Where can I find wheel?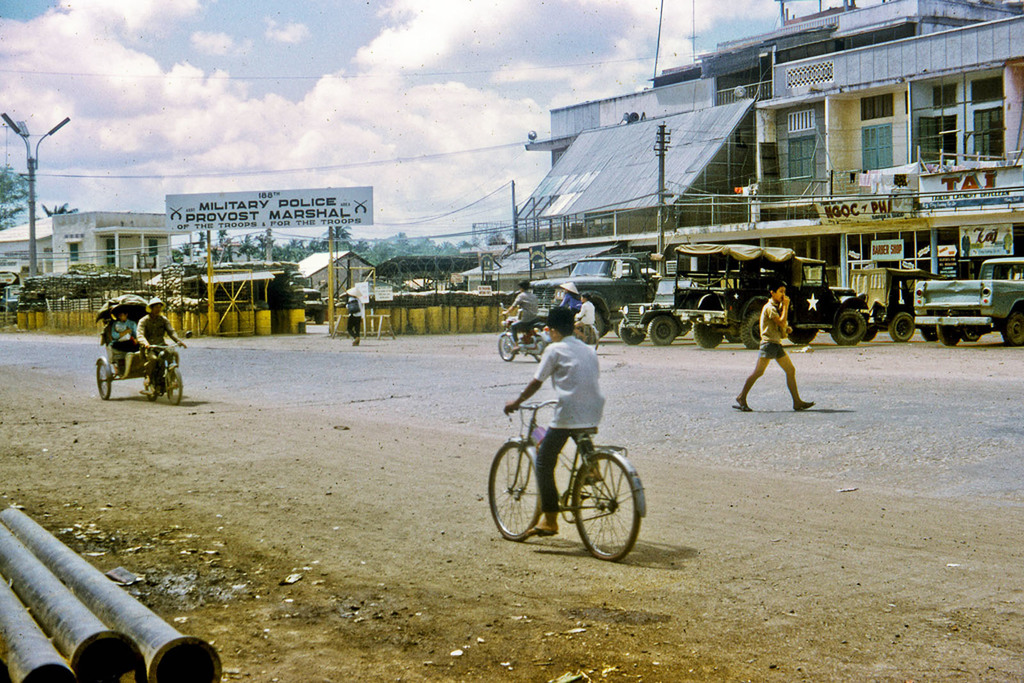
You can find it at l=963, t=325, r=979, b=341.
